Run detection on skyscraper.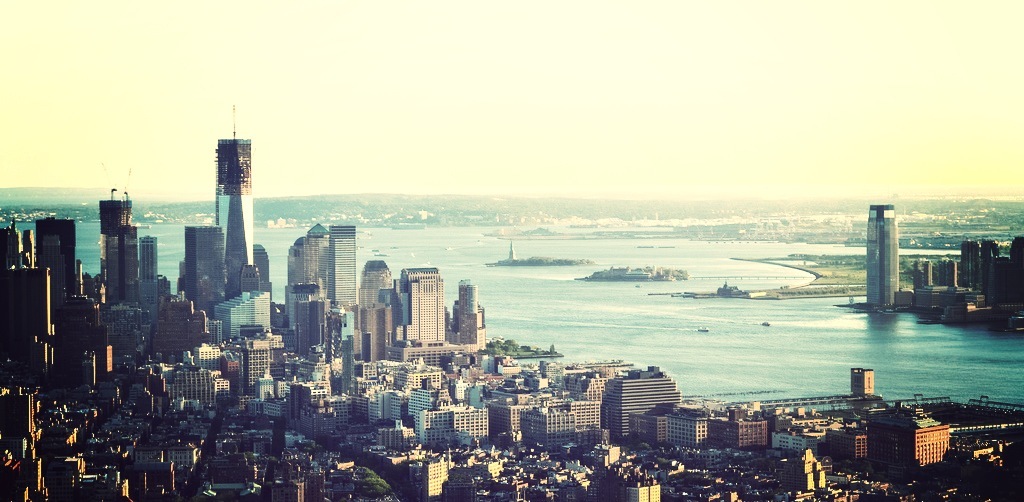
Result: locate(863, 201, 905, 317).
